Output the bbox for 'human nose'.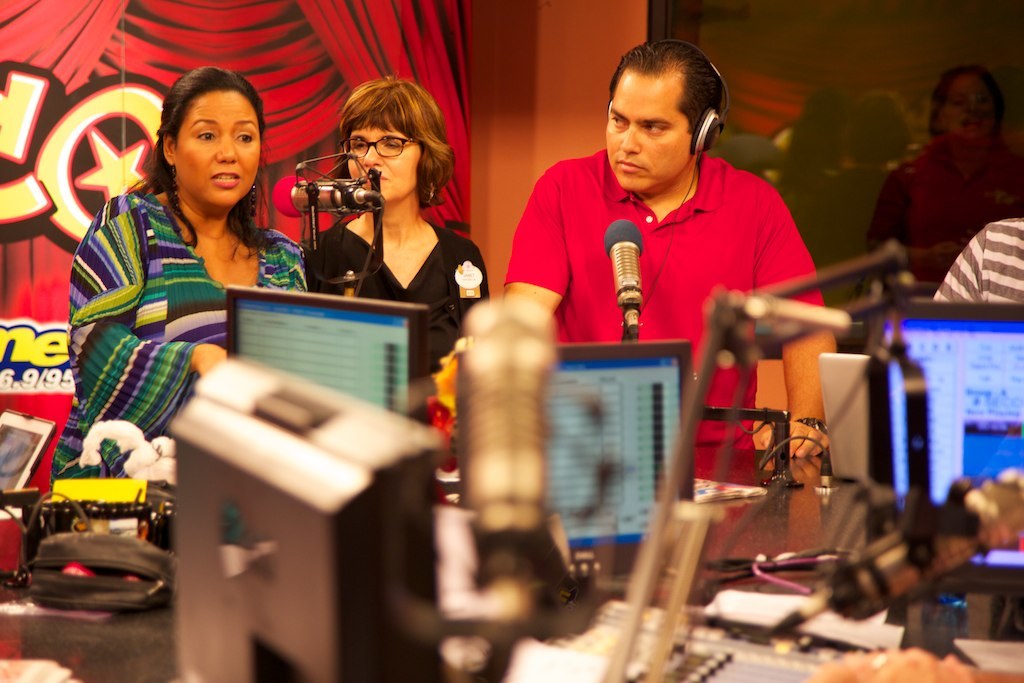
rect(363, 143, 381, 164).
